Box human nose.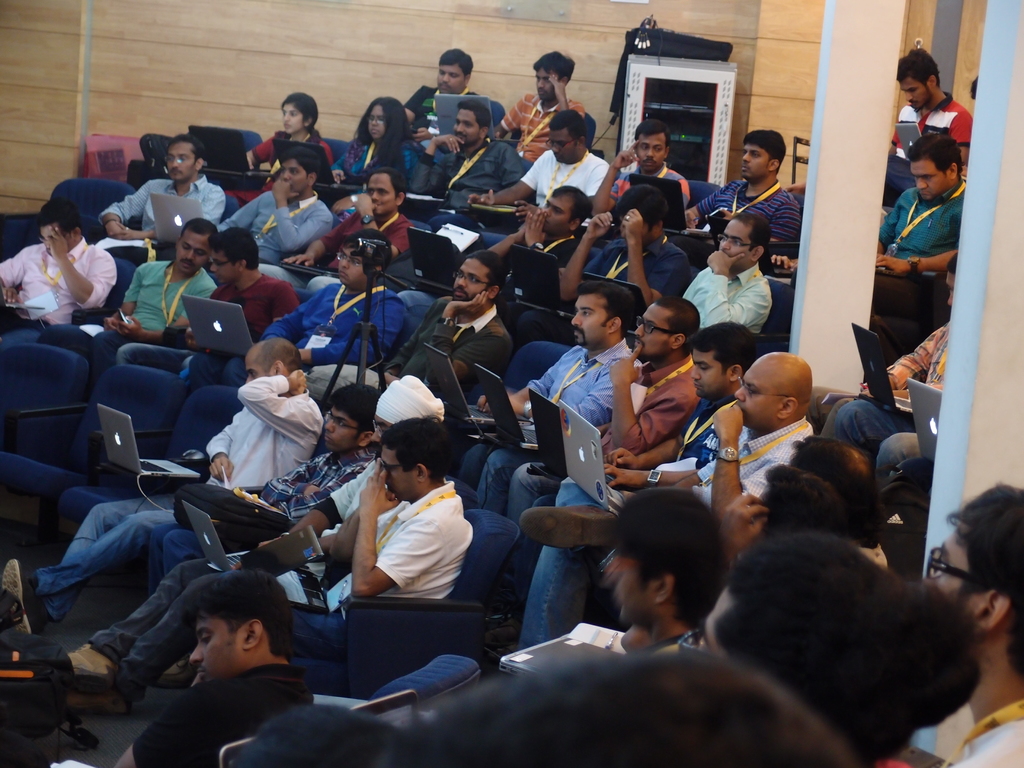
x1=206 y1=259 x2=217 y2=271.
